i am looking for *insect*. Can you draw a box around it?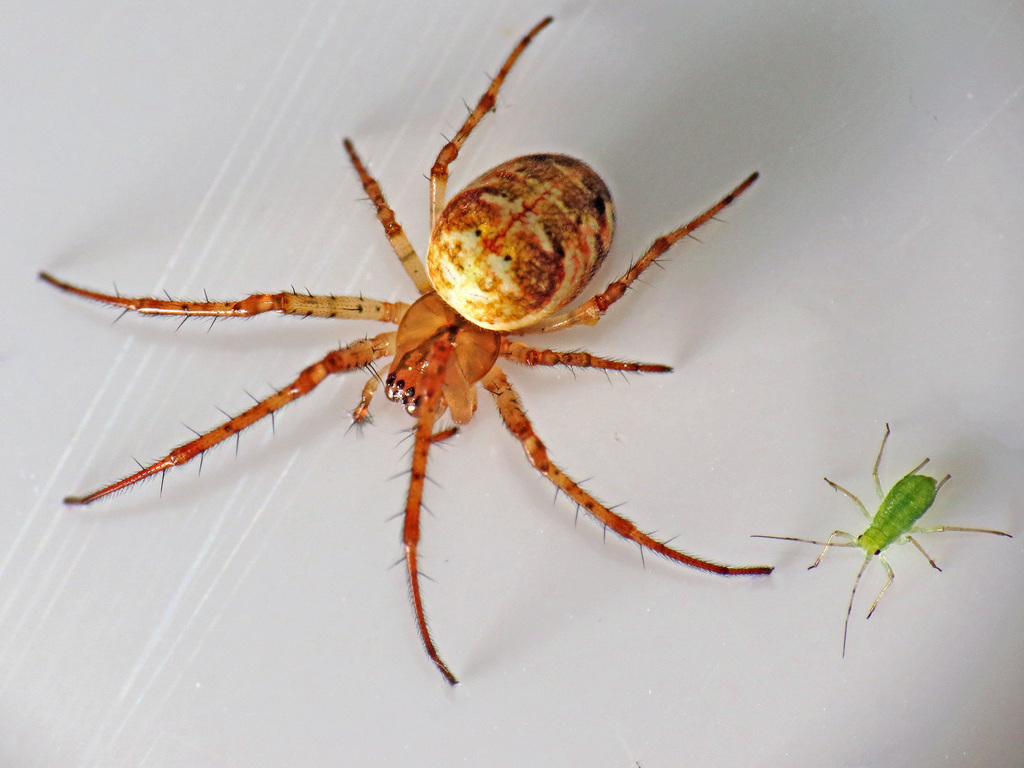
Sure, the bounding box is bbox=[29, 12, 778, 685].
